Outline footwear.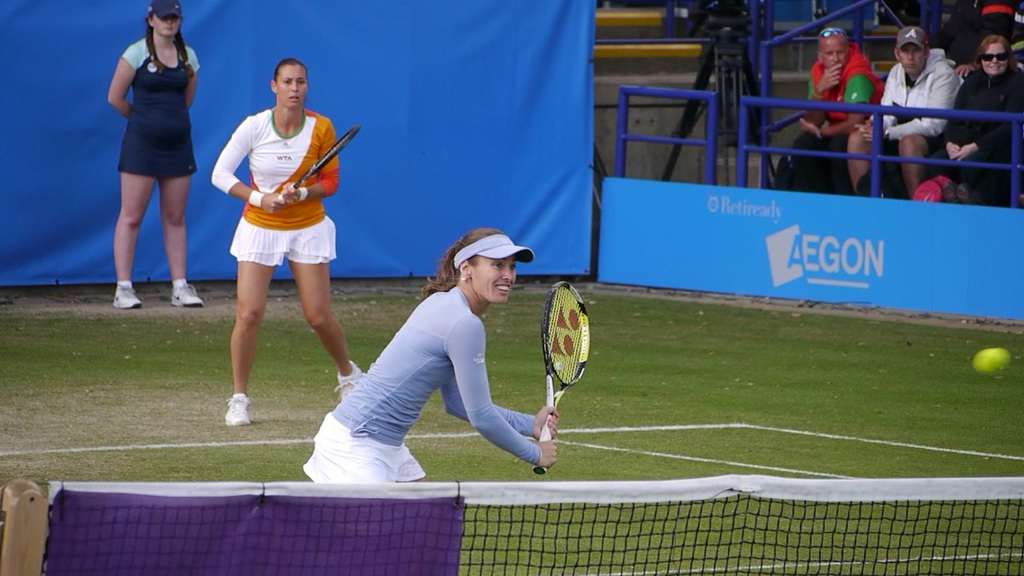
Outline: (x1=218, y1=394, x2=261, y2=421).
